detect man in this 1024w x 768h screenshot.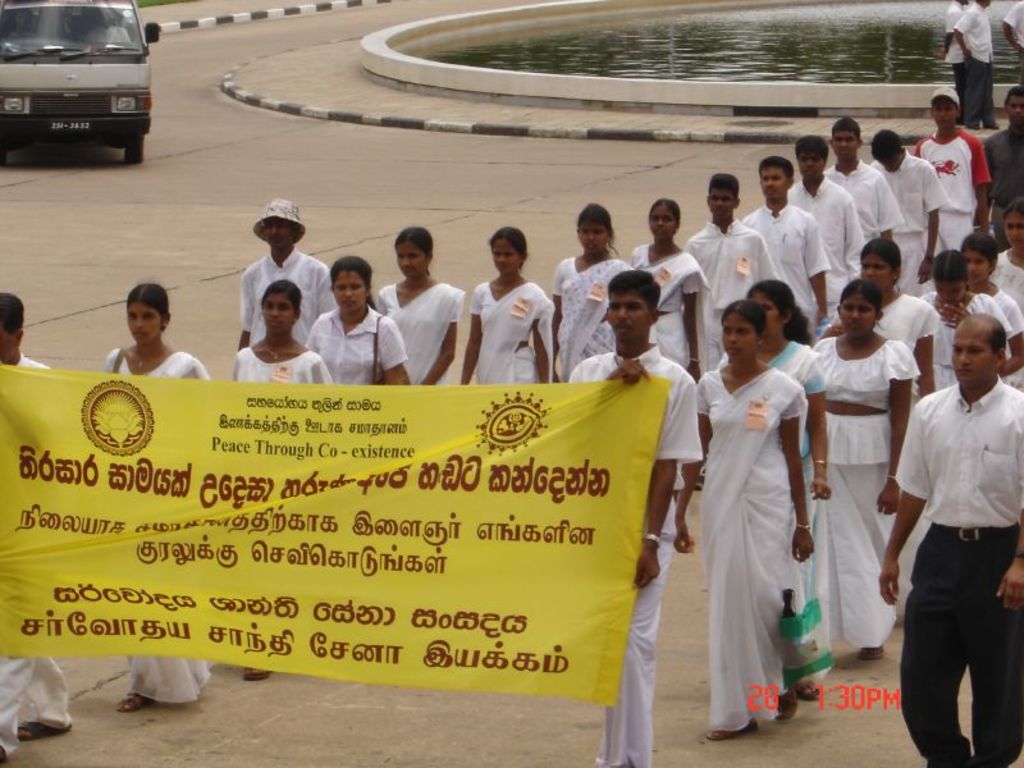
Detection: region(982, 81, 1023, 215).
